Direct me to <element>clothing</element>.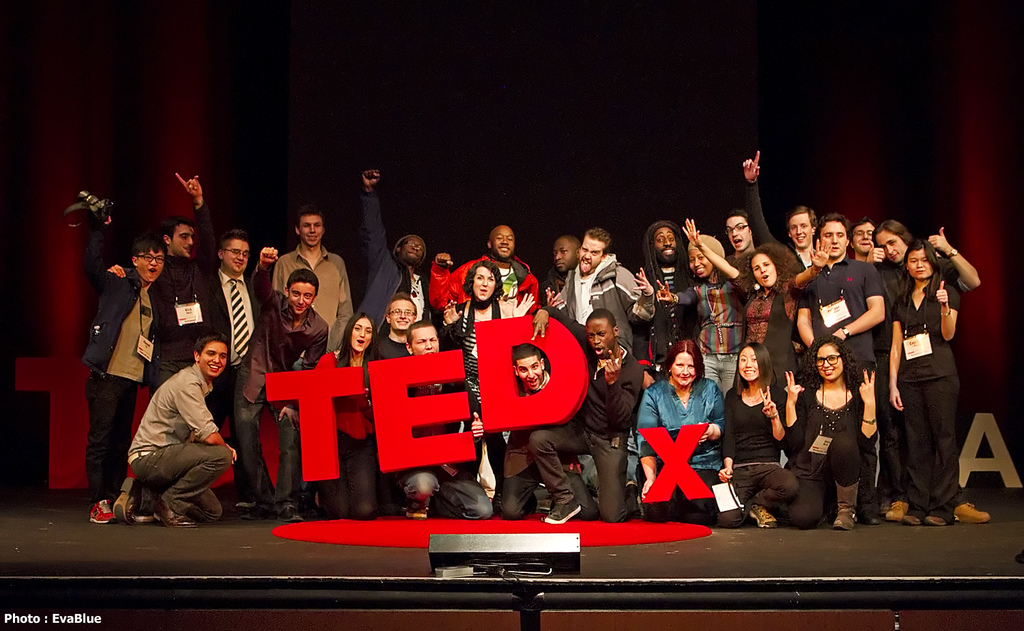
Direction: [130,359,231,521].
